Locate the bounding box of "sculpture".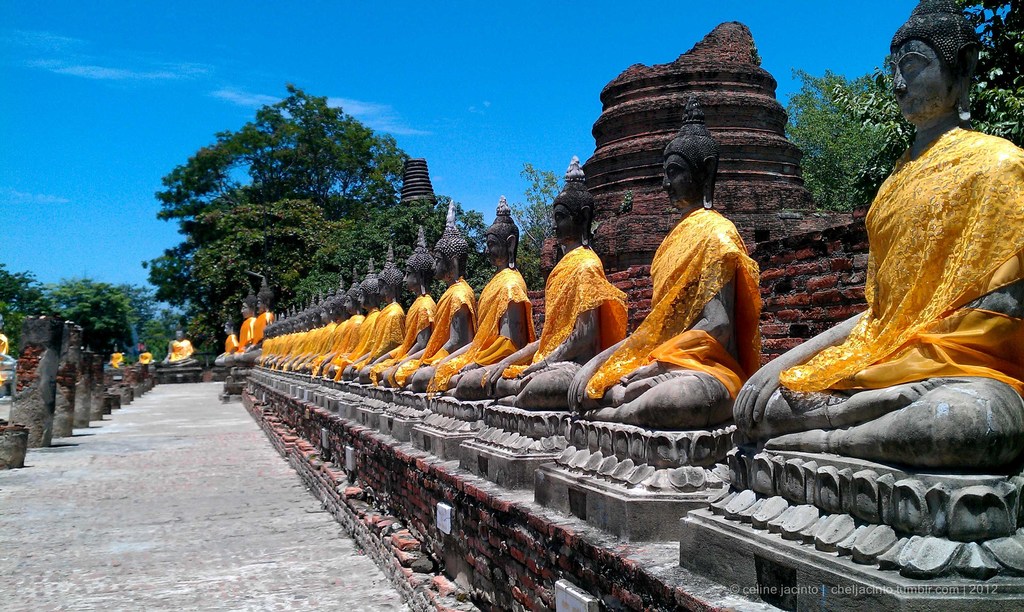
Bounding box: (772,4,1023,521).
